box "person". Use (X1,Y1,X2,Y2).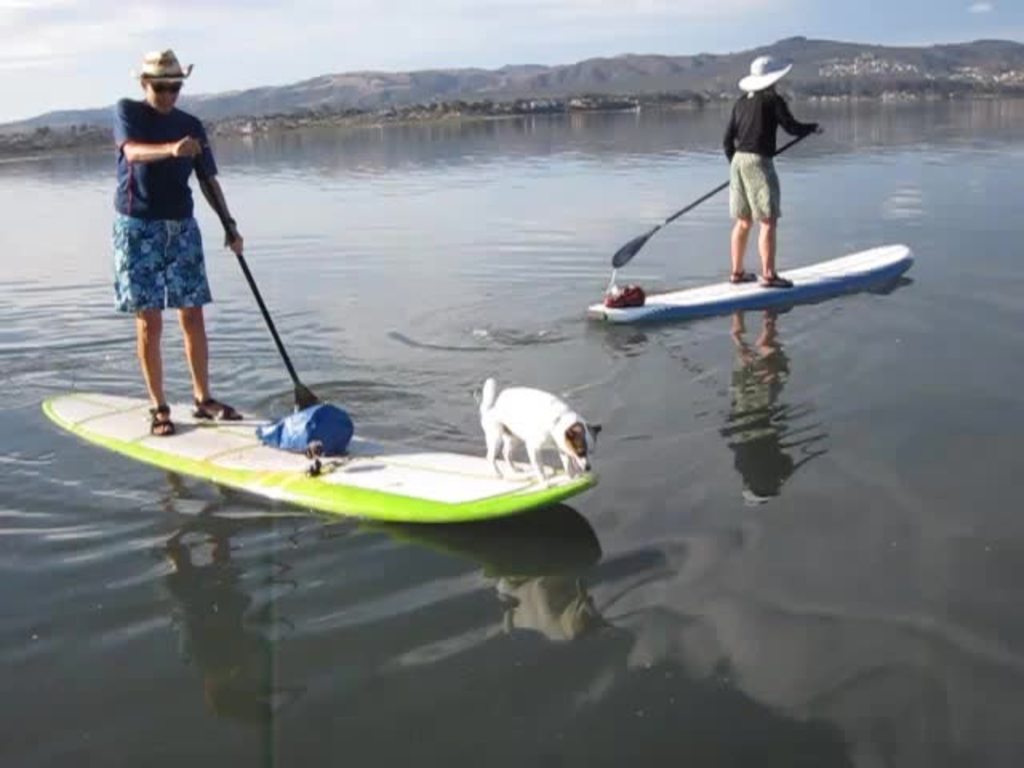
(93,30,216,416).
